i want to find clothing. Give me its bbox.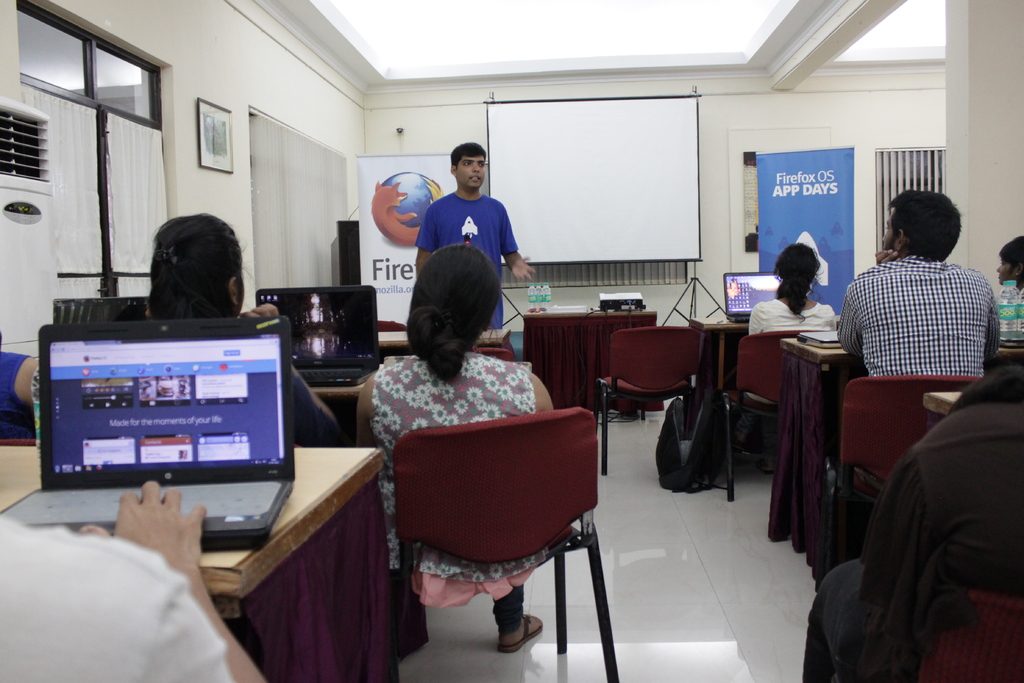
bbox=(367, 349, 552, 627).
